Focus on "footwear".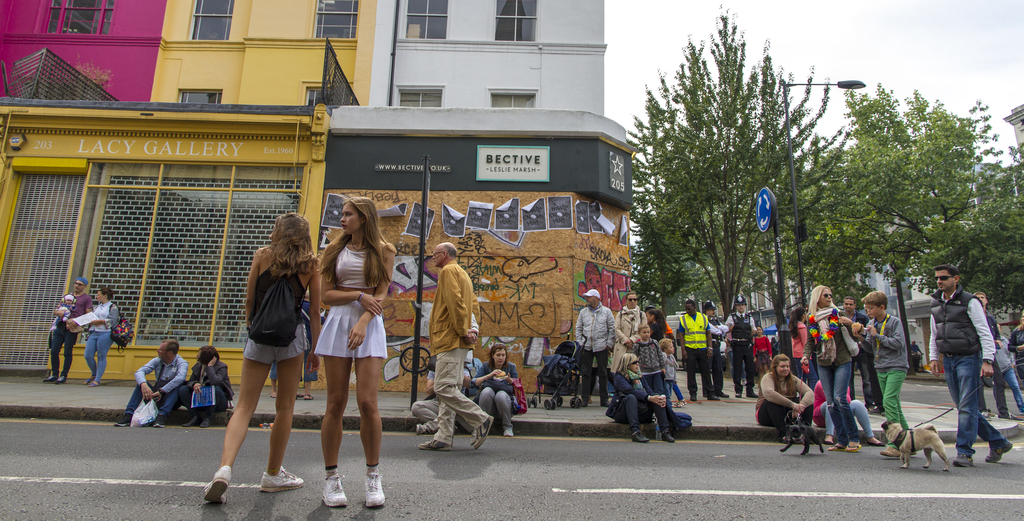
Focused at bbox(197, 415, 213, 426).
